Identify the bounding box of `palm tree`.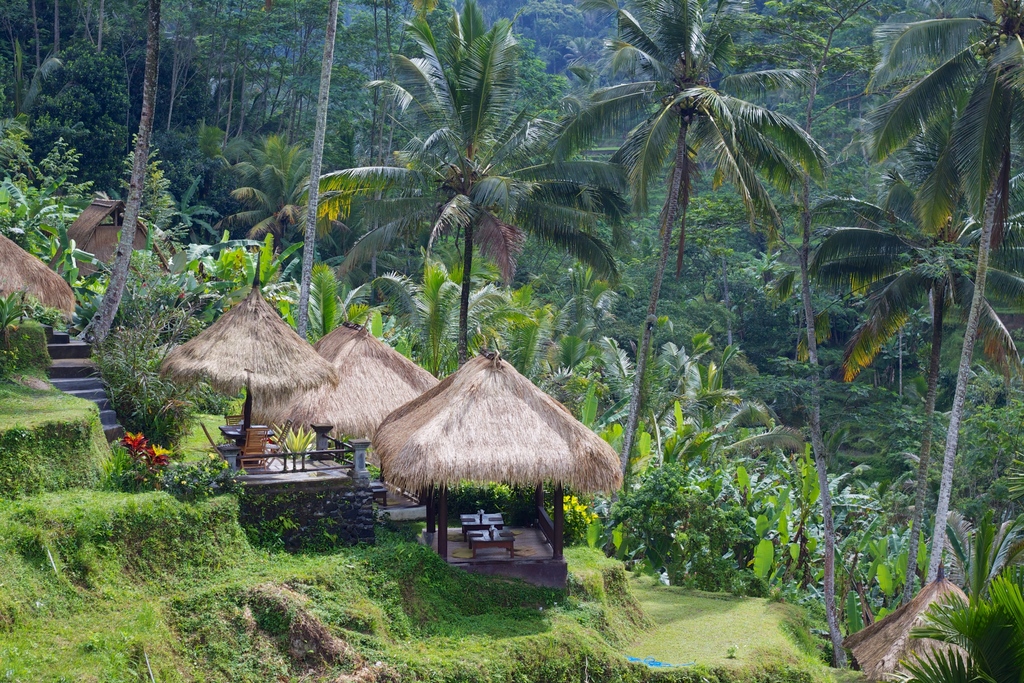
[left=717, top=372, right=803, bottom=450].
